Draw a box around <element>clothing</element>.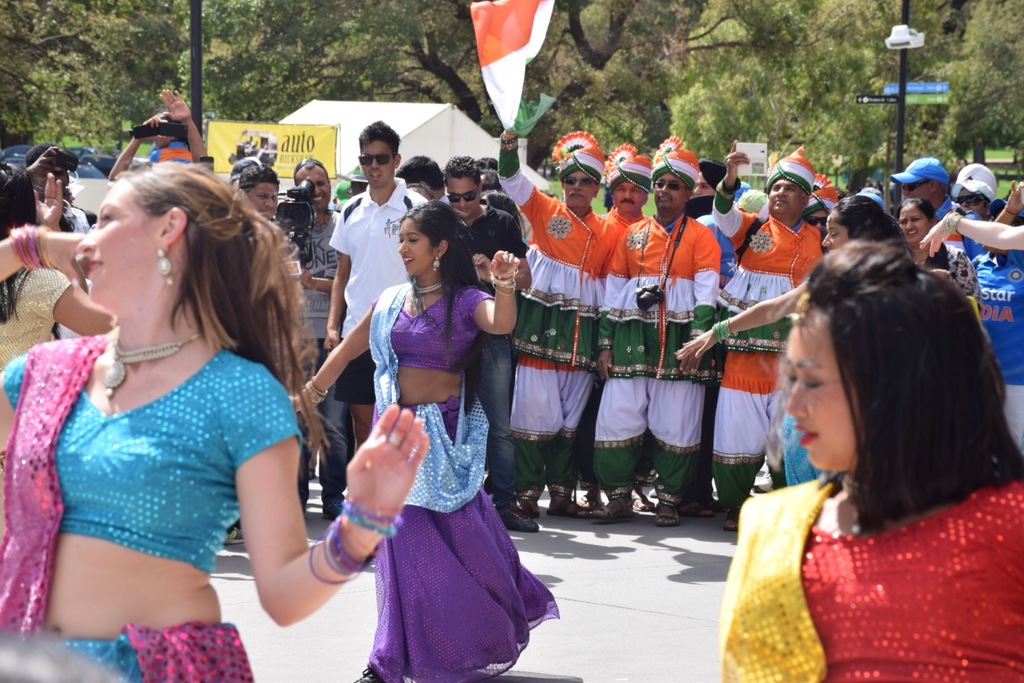
[280, 205, 353, 506].
